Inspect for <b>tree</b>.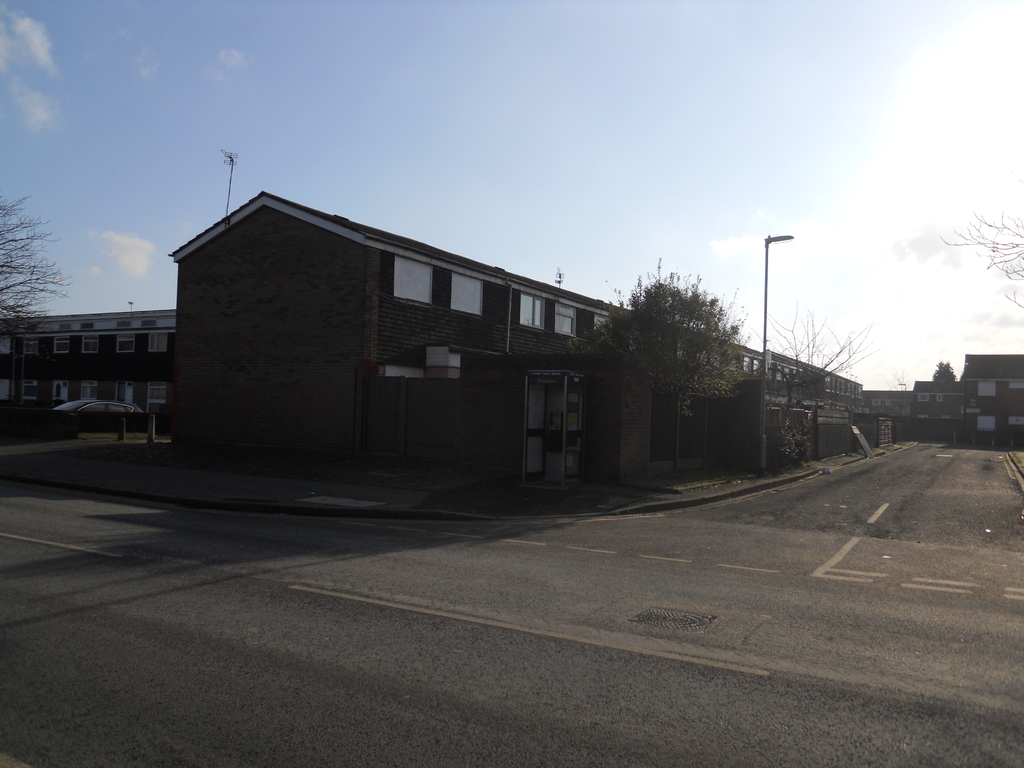
Inspection: select_region(0, 202, 67, 330).
